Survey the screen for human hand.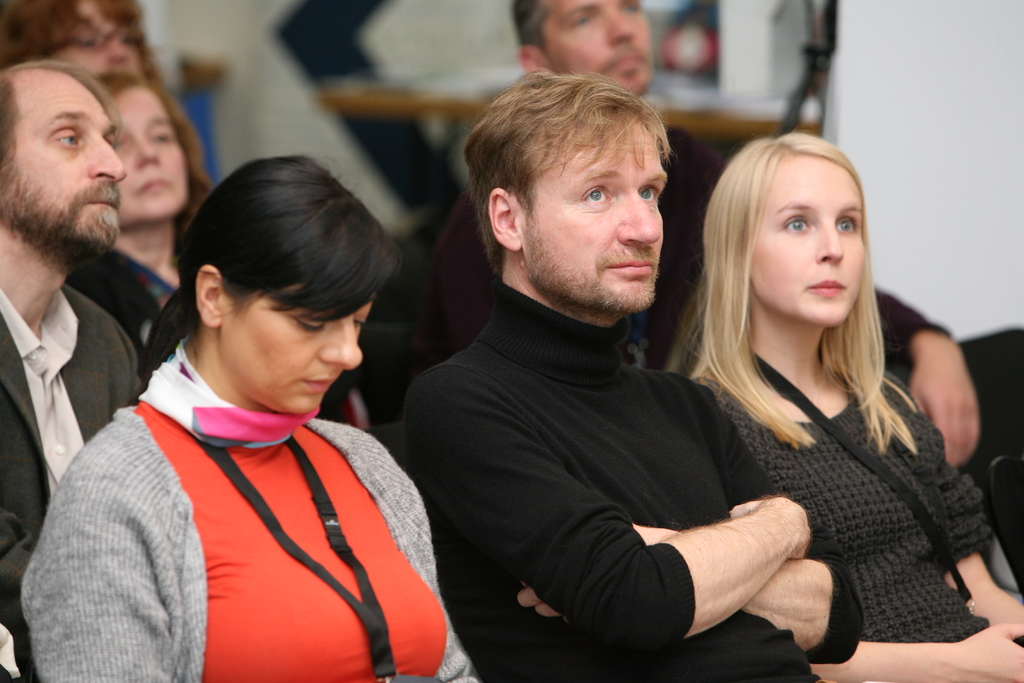
Survey found: box=[516, 583, 567, 623].
